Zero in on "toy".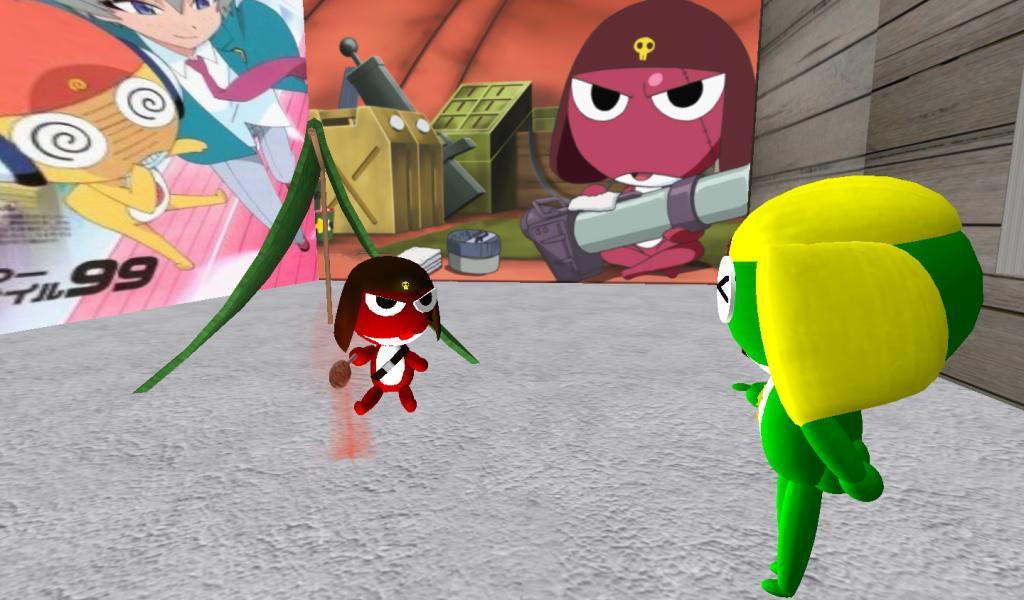
Zeroed in: [515,0,765,283].
